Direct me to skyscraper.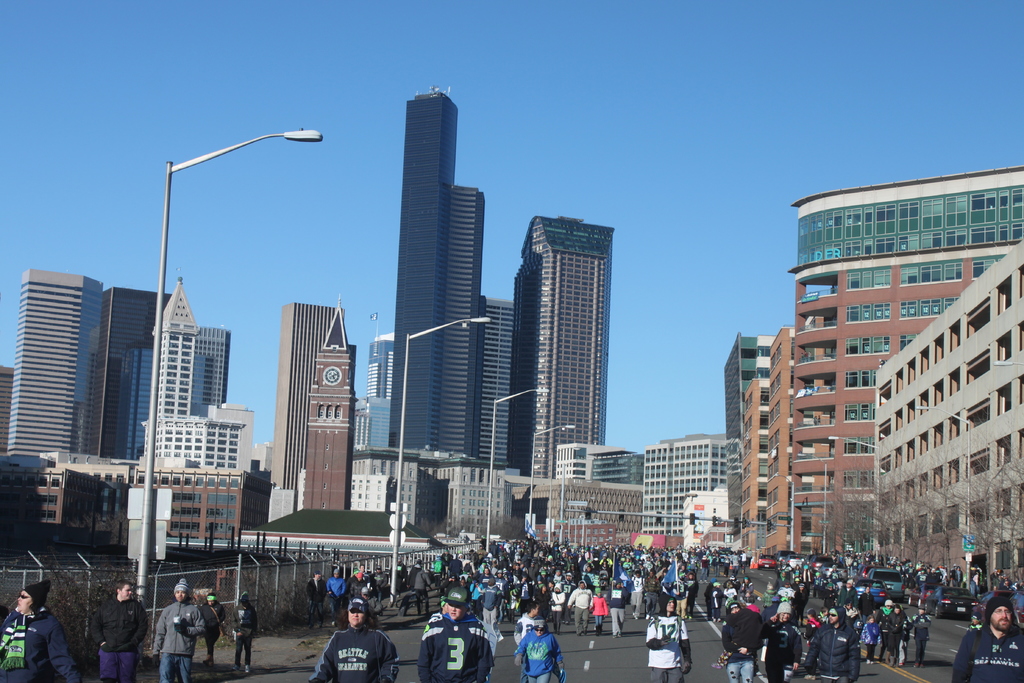
Direction: <box>92,286,172,469</box>.
